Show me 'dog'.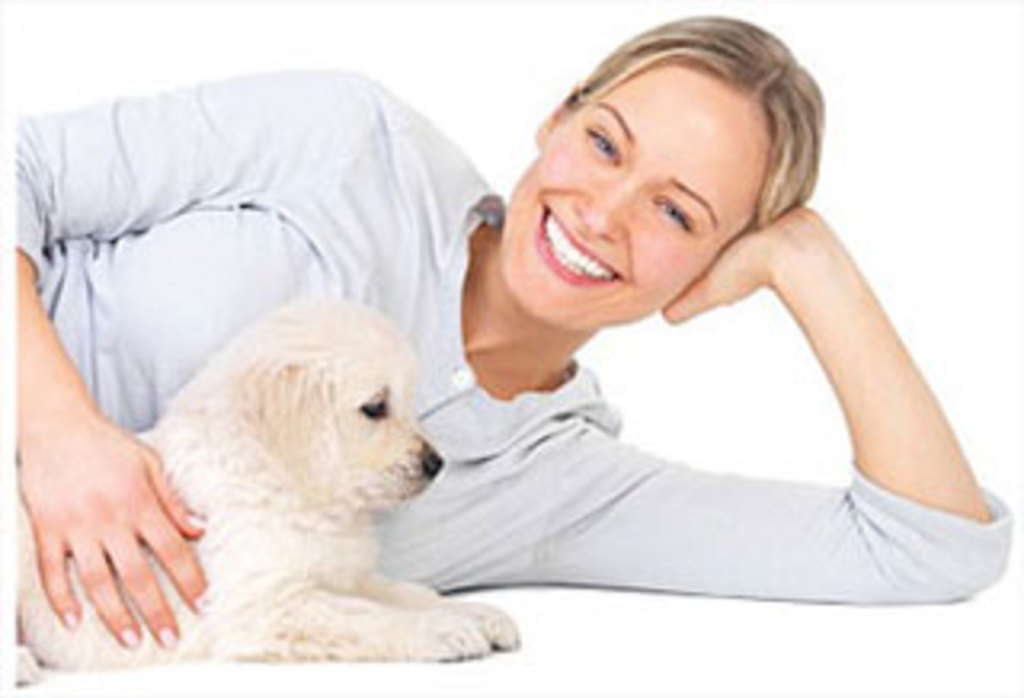
'dog' is here: [left=16, top=298, right=518, bottom=679].
